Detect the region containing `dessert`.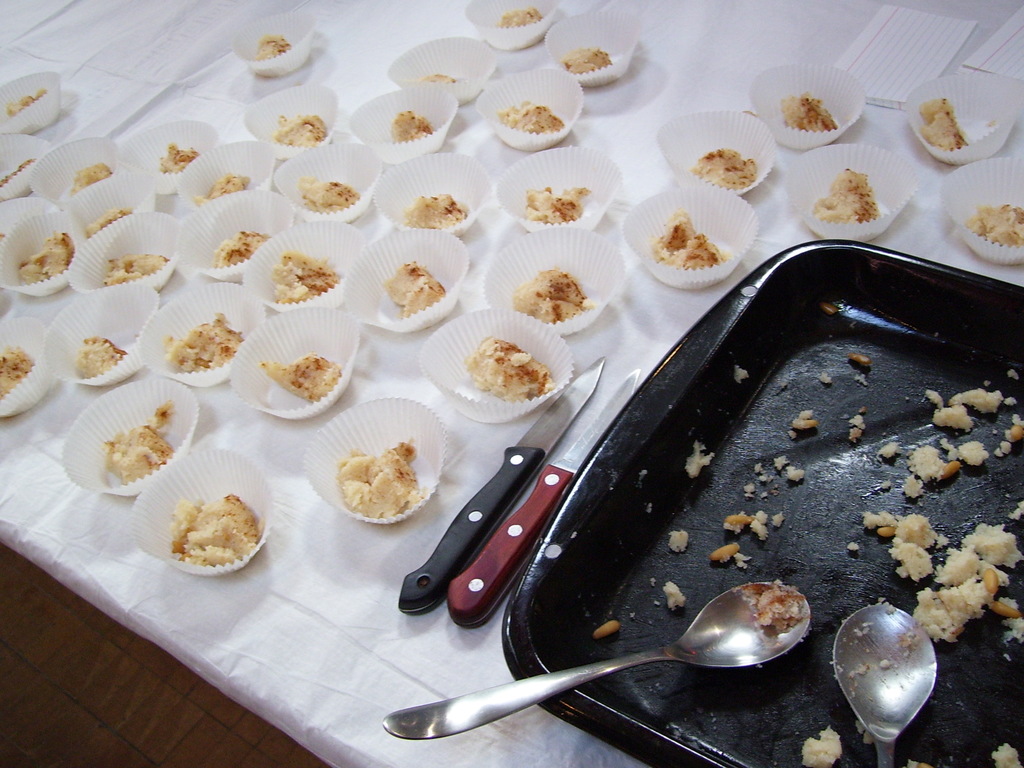
rect(275, 121, 330, 143).
